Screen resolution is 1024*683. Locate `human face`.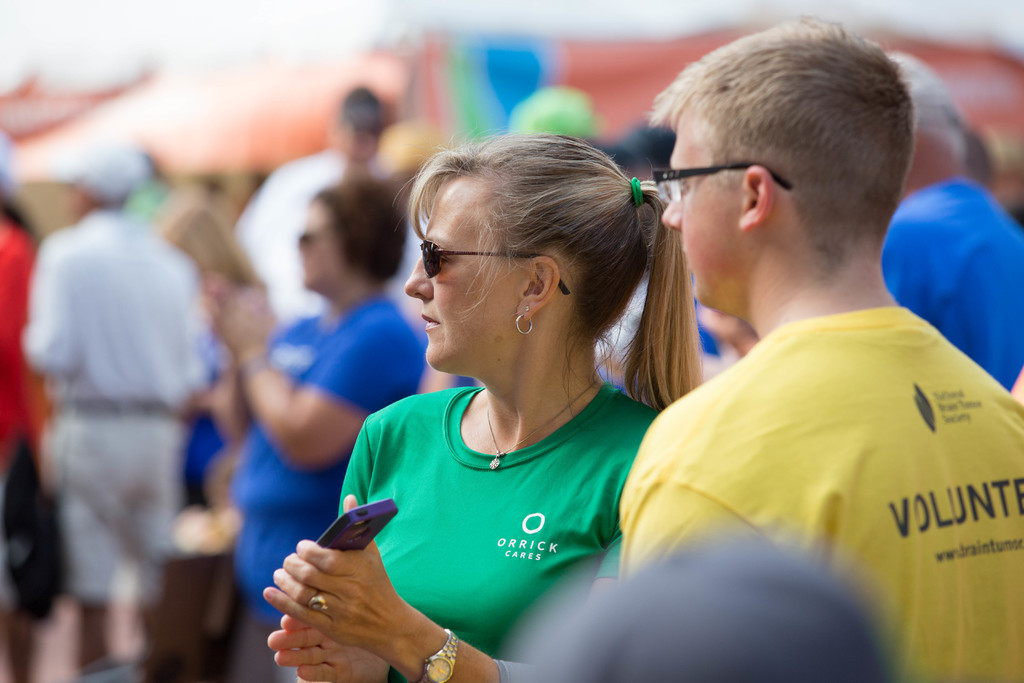
detection(295, 211, 341, 288).
